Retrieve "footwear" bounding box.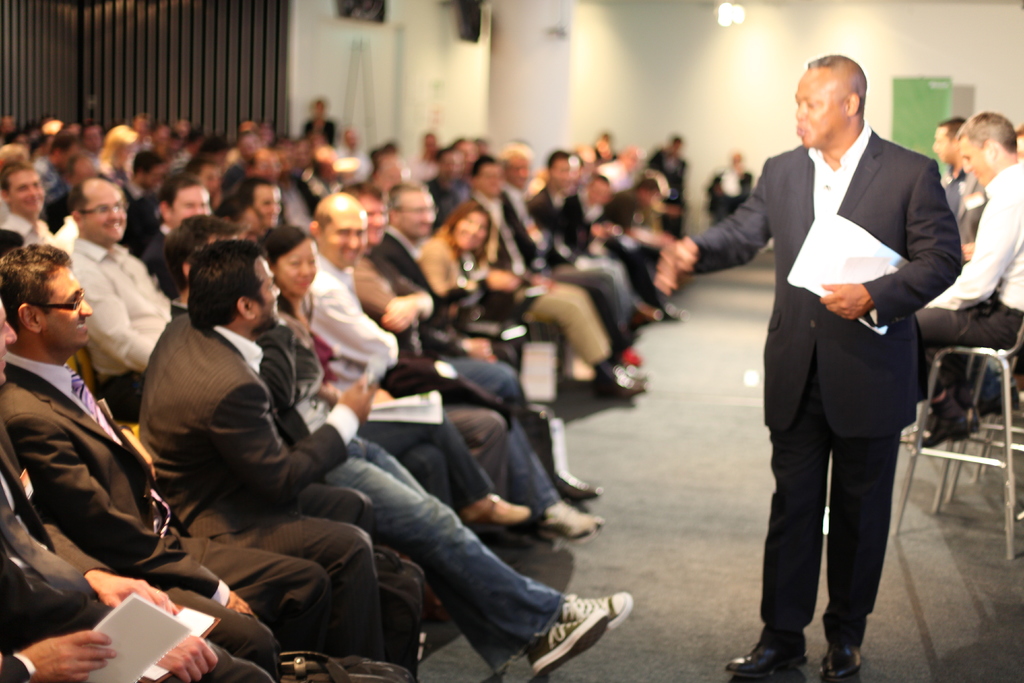
Bounding box: {"left": 628, "top": 298, "right": 659, "bottom": 325}.
